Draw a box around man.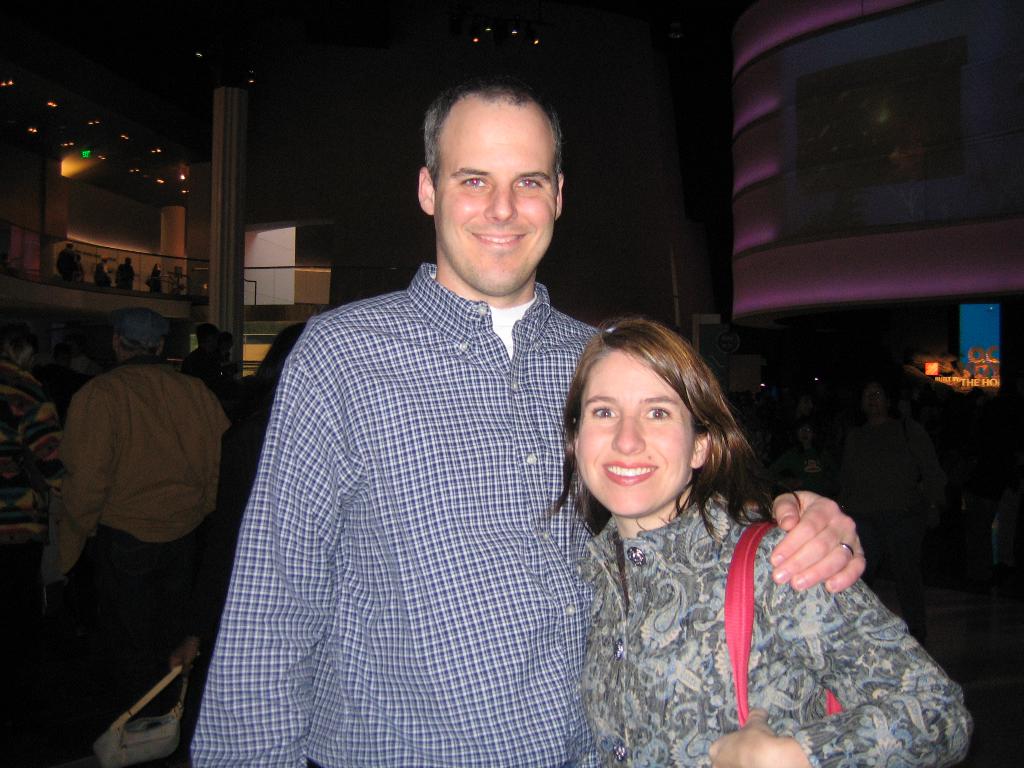
x1=95, y1=255, x2=108, y2=284.
